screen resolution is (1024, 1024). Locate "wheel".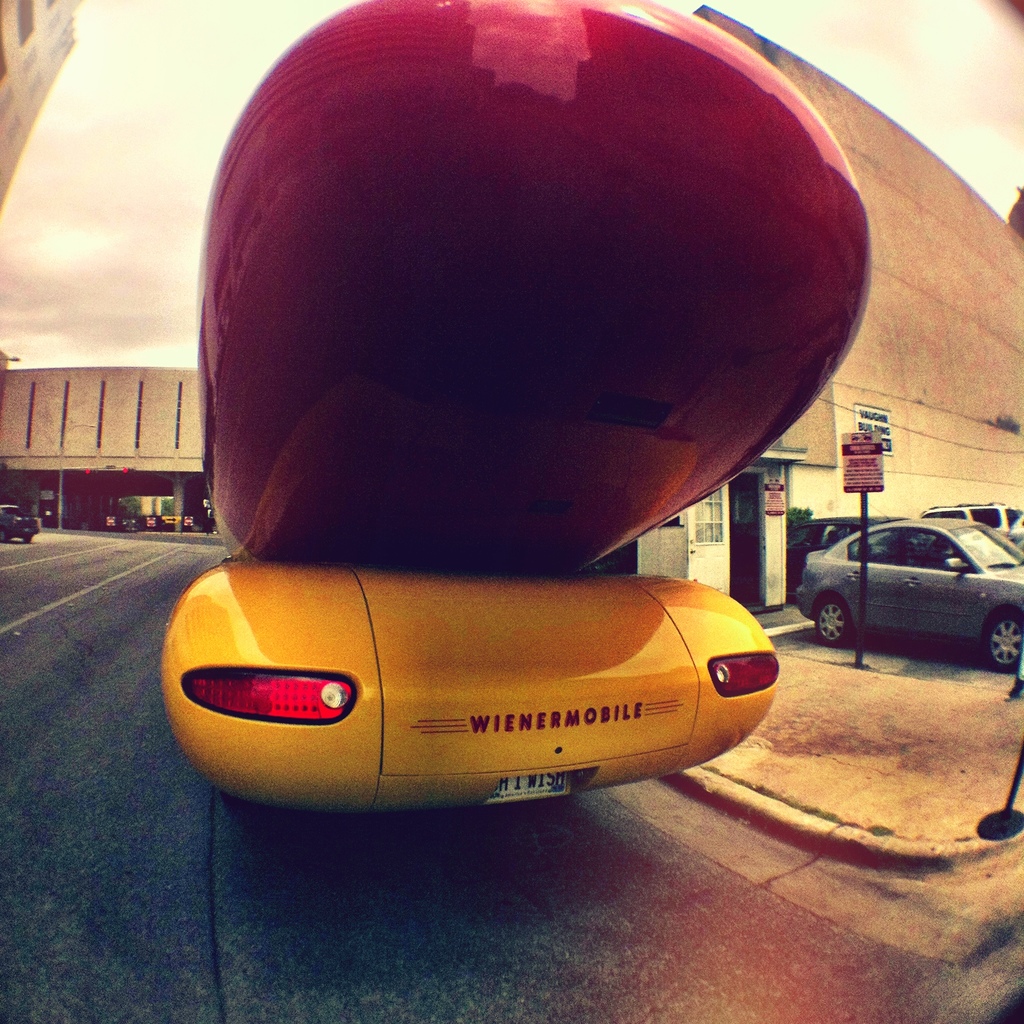
box=[986, 612, 1023, 669].
